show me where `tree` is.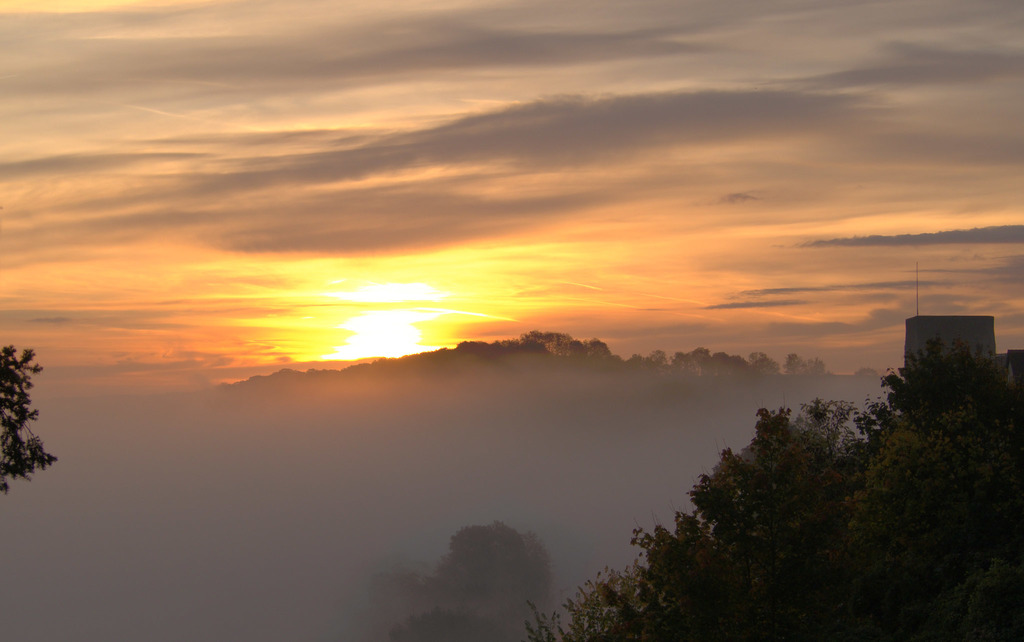
`tree` is at (746,347,781,378).
